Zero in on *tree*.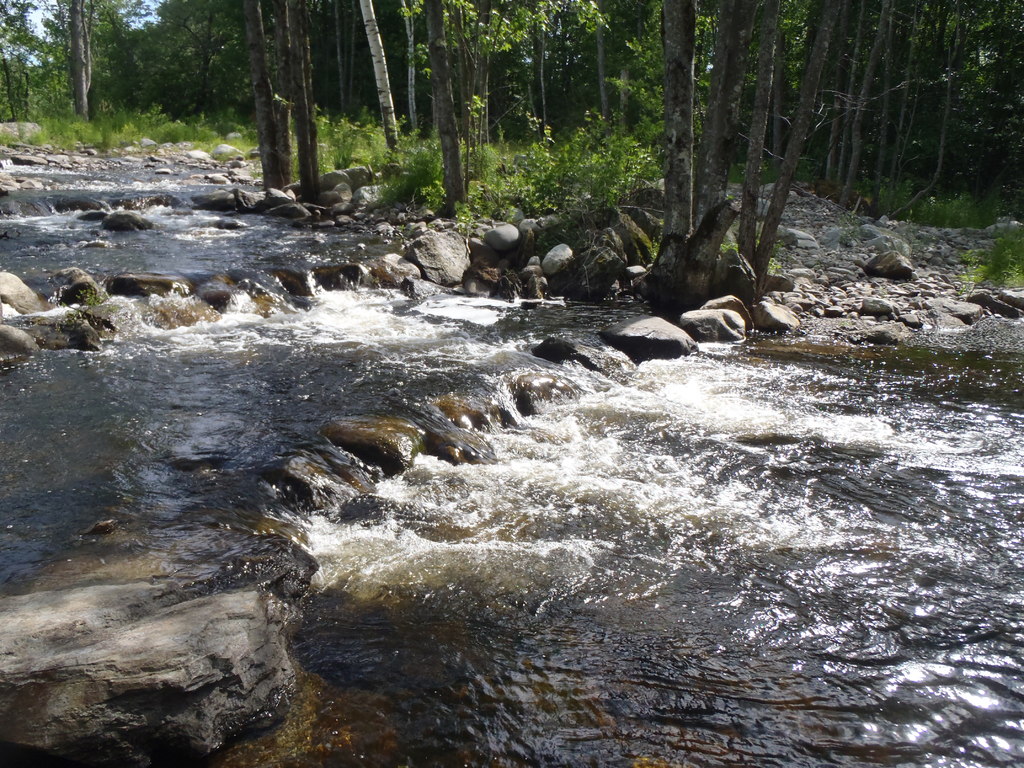
Zeroed in: locate(0, 0, 1023, 337).
